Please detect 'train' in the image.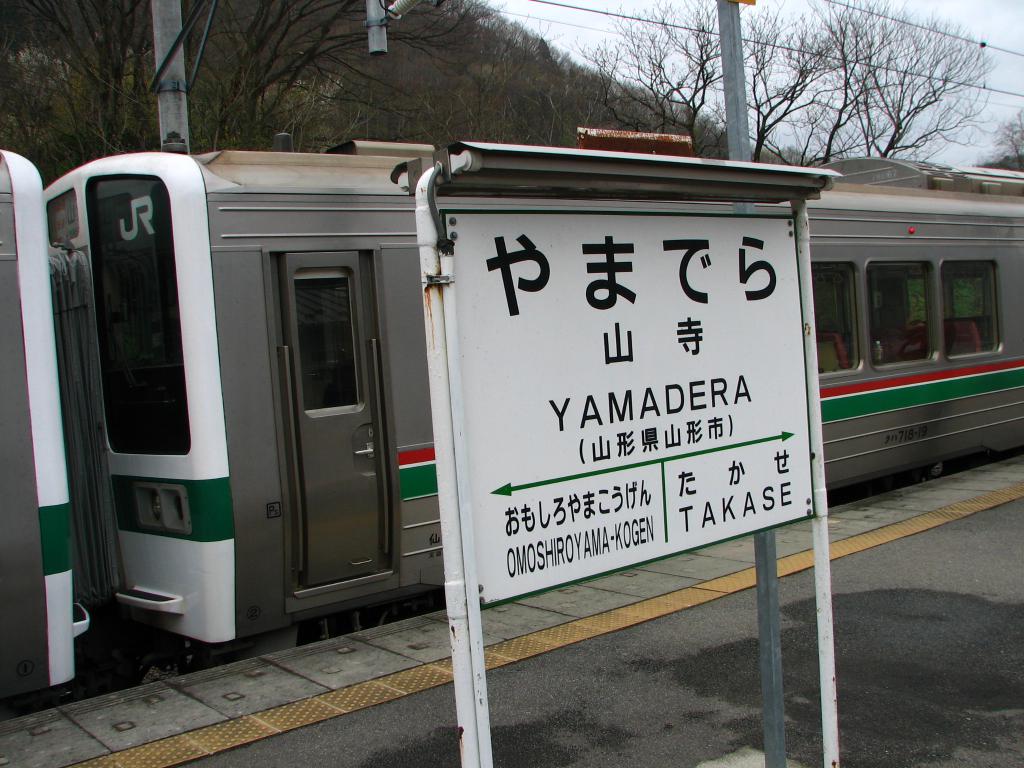
0, 134, 1023, 711.
